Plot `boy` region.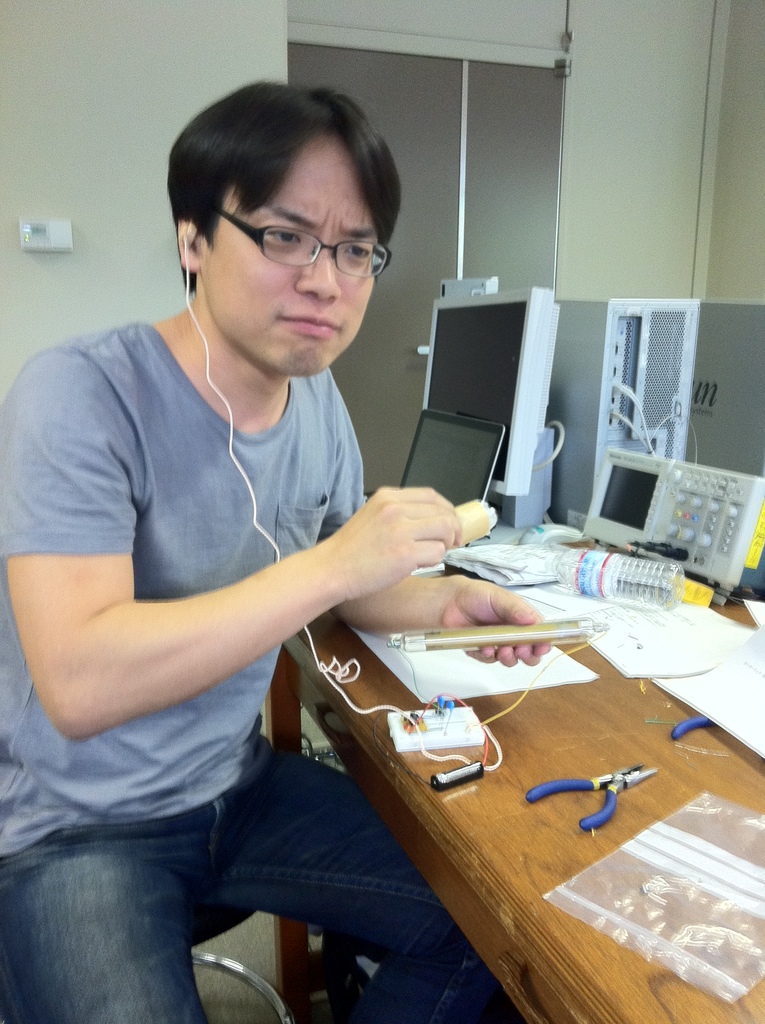
Plotted at pyautogui.locateOnScreen(0, 77, 549, 1023).
